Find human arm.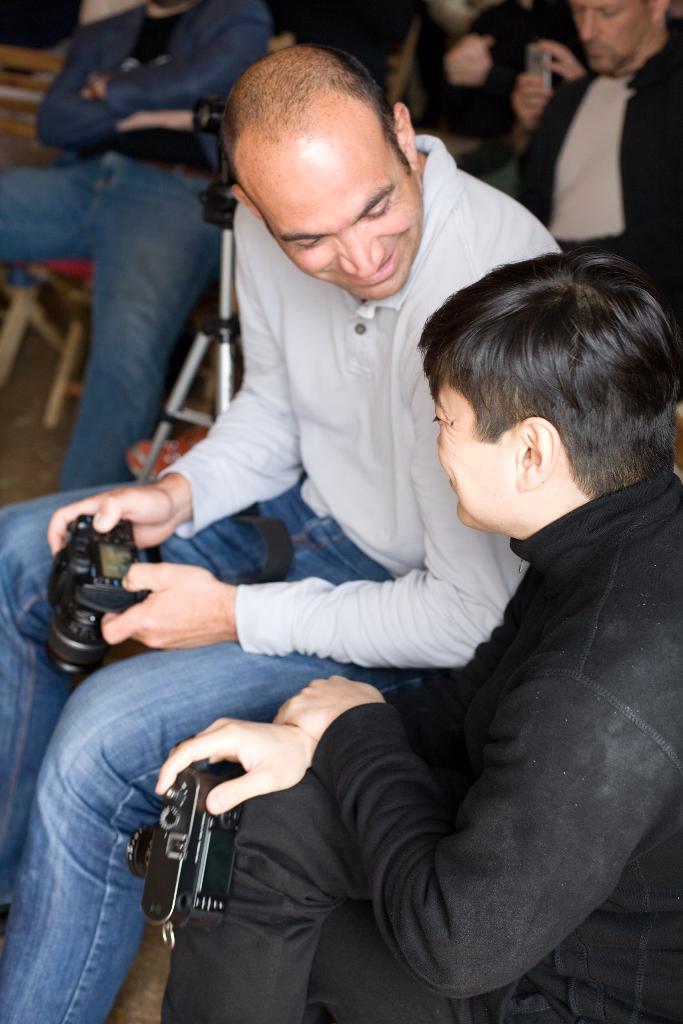
rect(149, 672, 471, 826).
